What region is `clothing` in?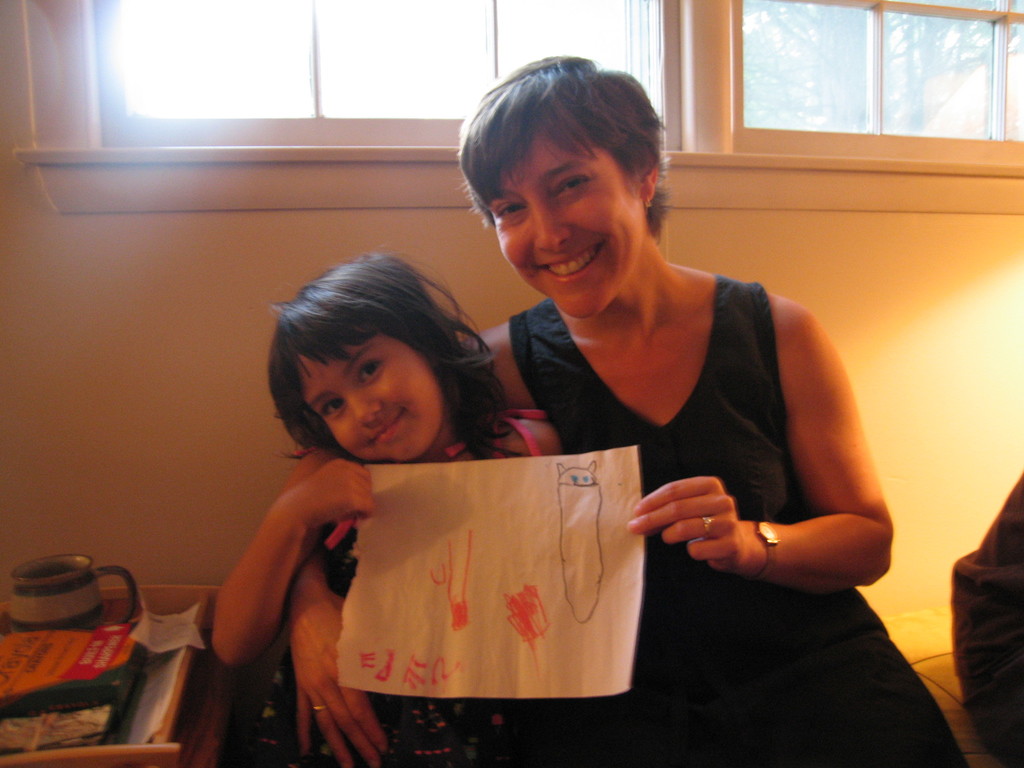
detection(252, 438, 514, 767).
